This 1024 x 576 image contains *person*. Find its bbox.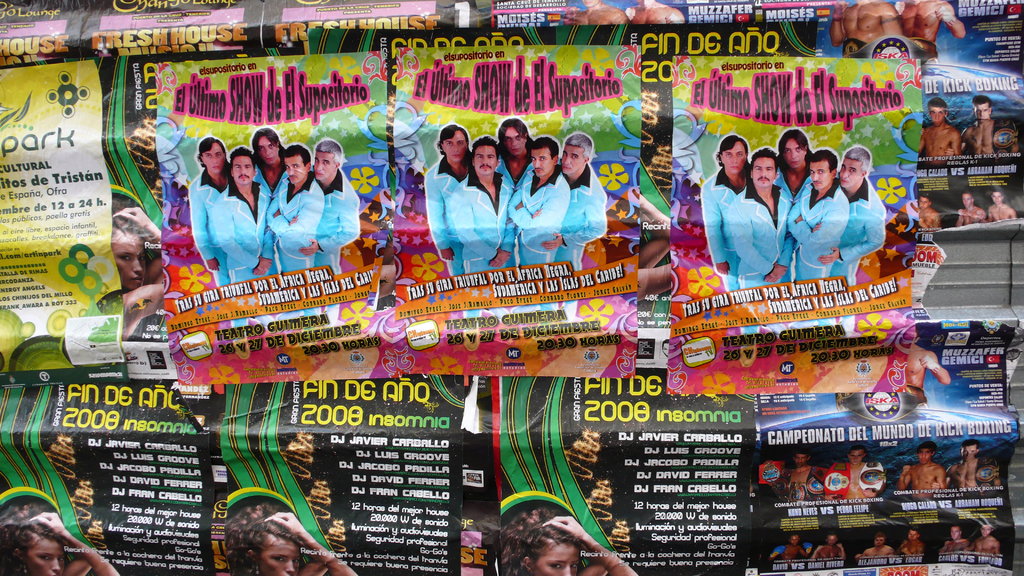
566/0/630/25.
